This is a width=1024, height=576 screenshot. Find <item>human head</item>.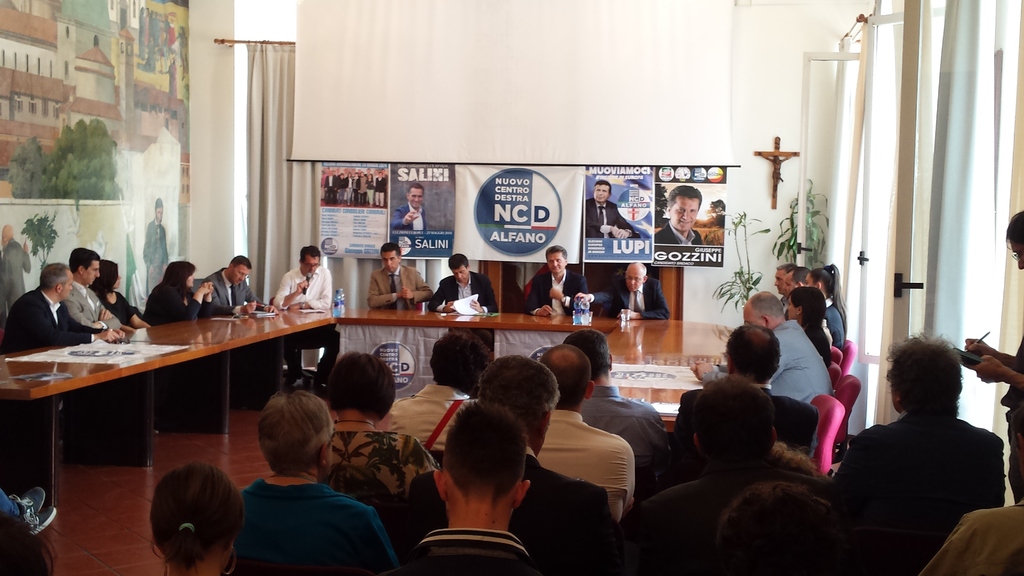
Bounding box: bbox(406, 183, 424, 209).
